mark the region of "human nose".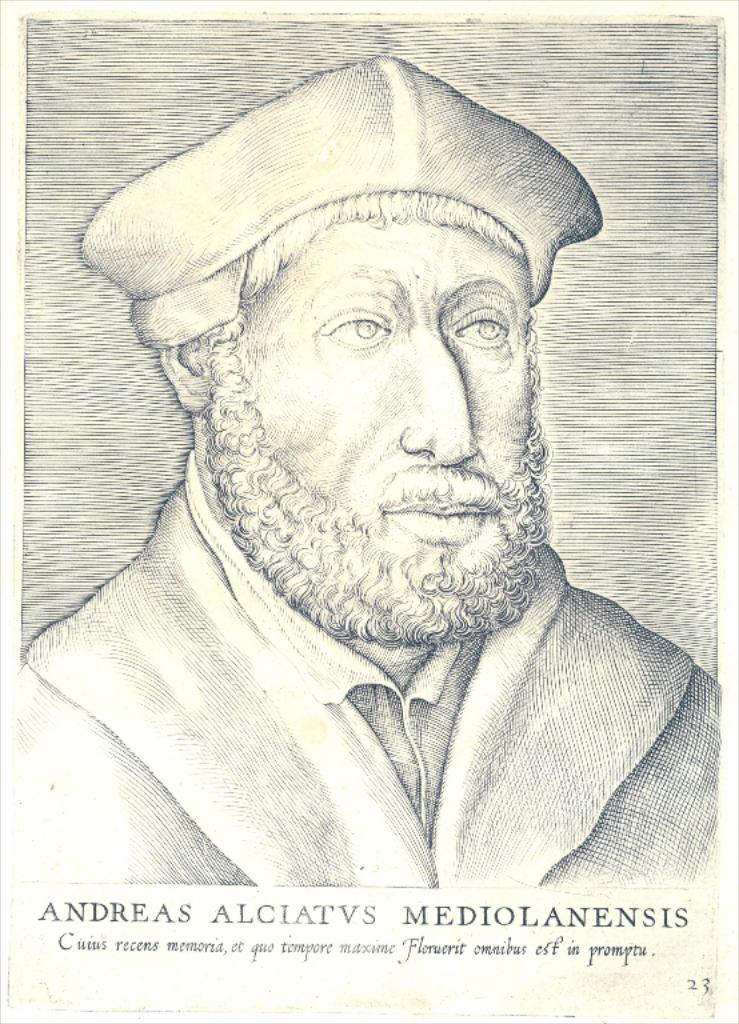
Region: {"left": 395, "top": 336, "right": 482, "bottom": 465}.
